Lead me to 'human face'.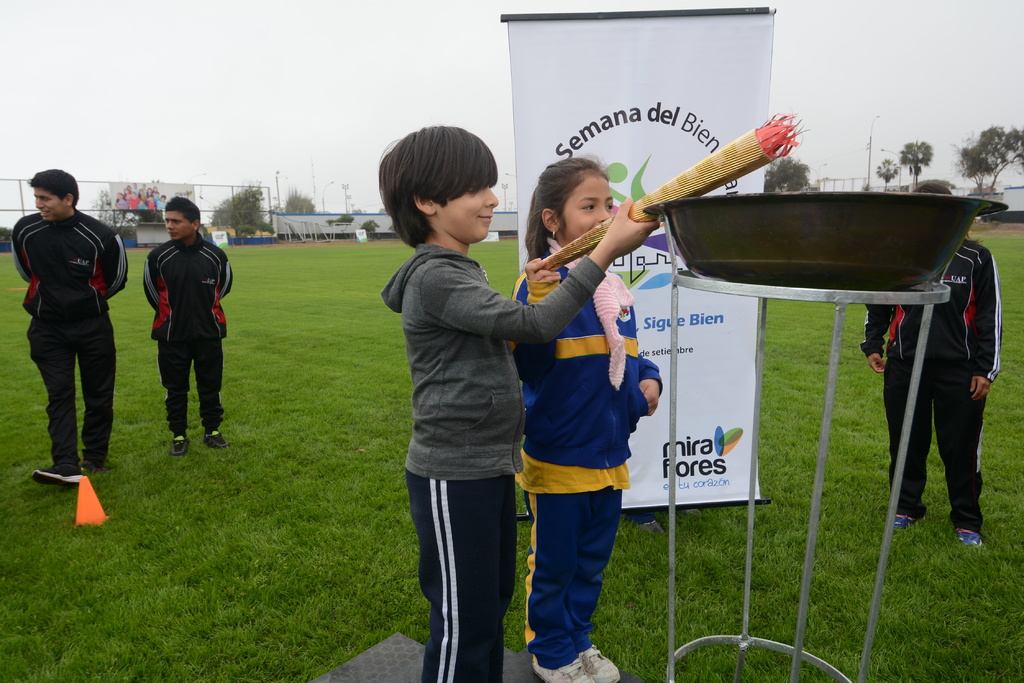
Lead to [left=27, top=182, right=58, bottom=221].
